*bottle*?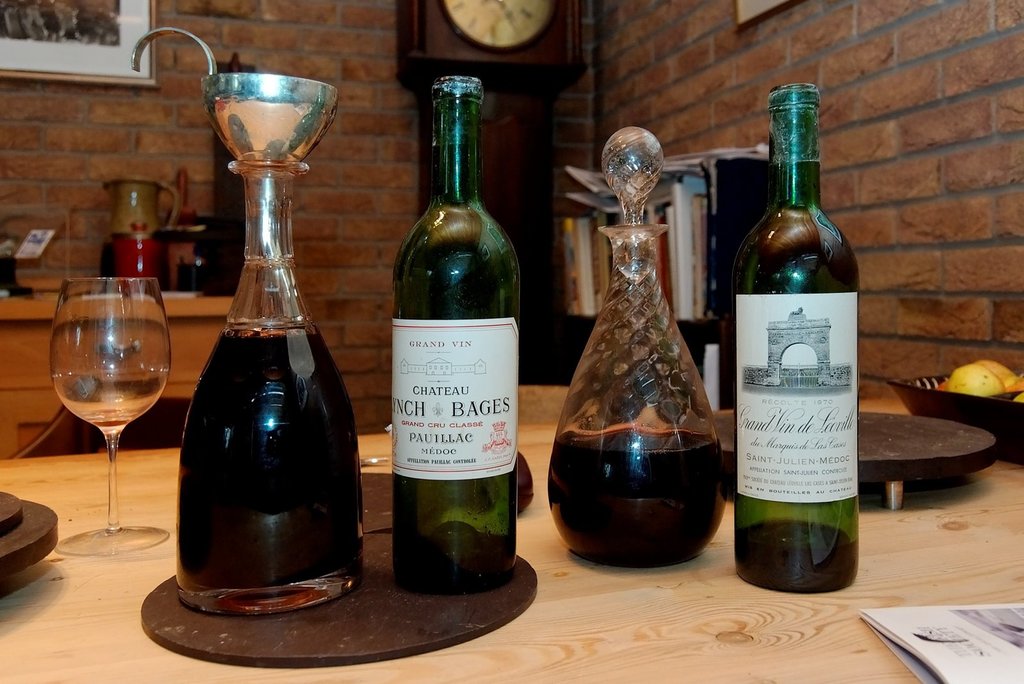
Rect(389, 68, 512, 588)
